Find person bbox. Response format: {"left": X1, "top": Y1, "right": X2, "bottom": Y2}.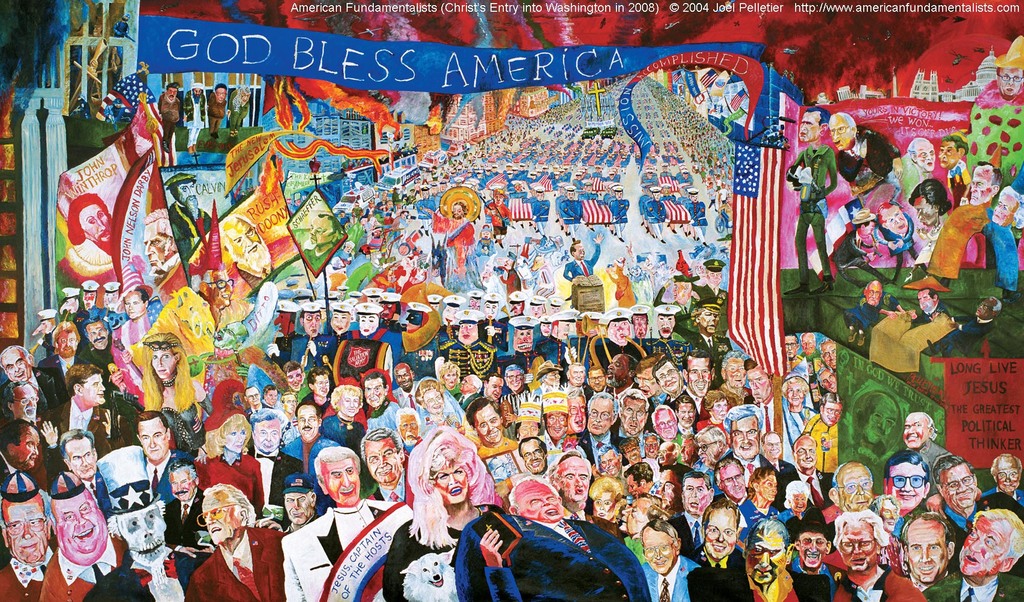
{"left": 957, "top": 159, "right": 1002, "bottom": 251}.
